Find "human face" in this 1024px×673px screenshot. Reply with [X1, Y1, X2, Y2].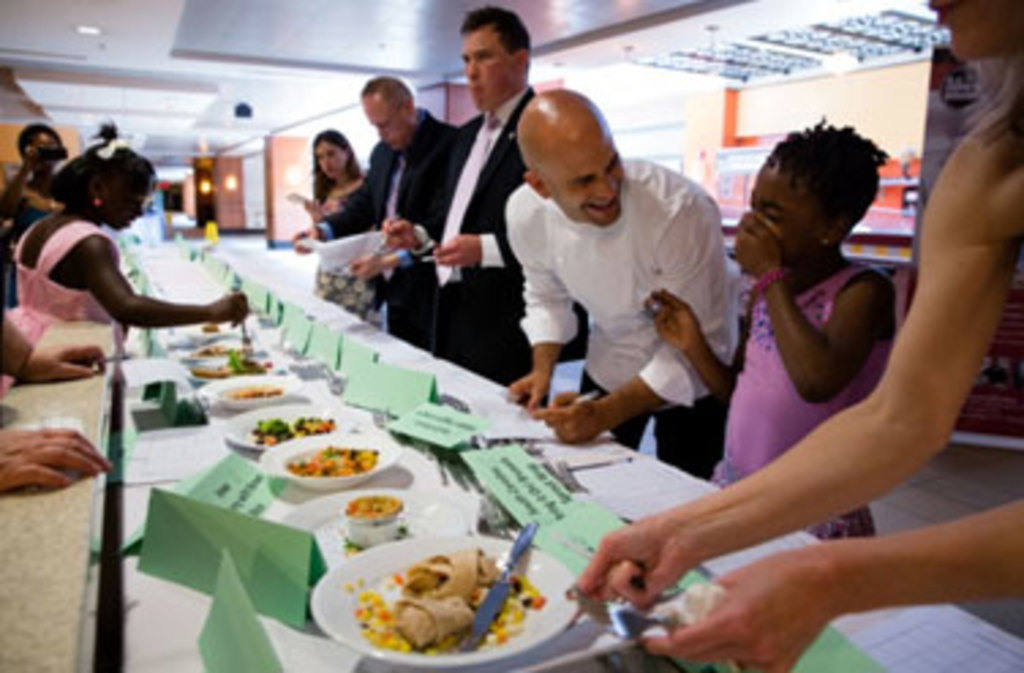
[547, 131, 626, 226].
